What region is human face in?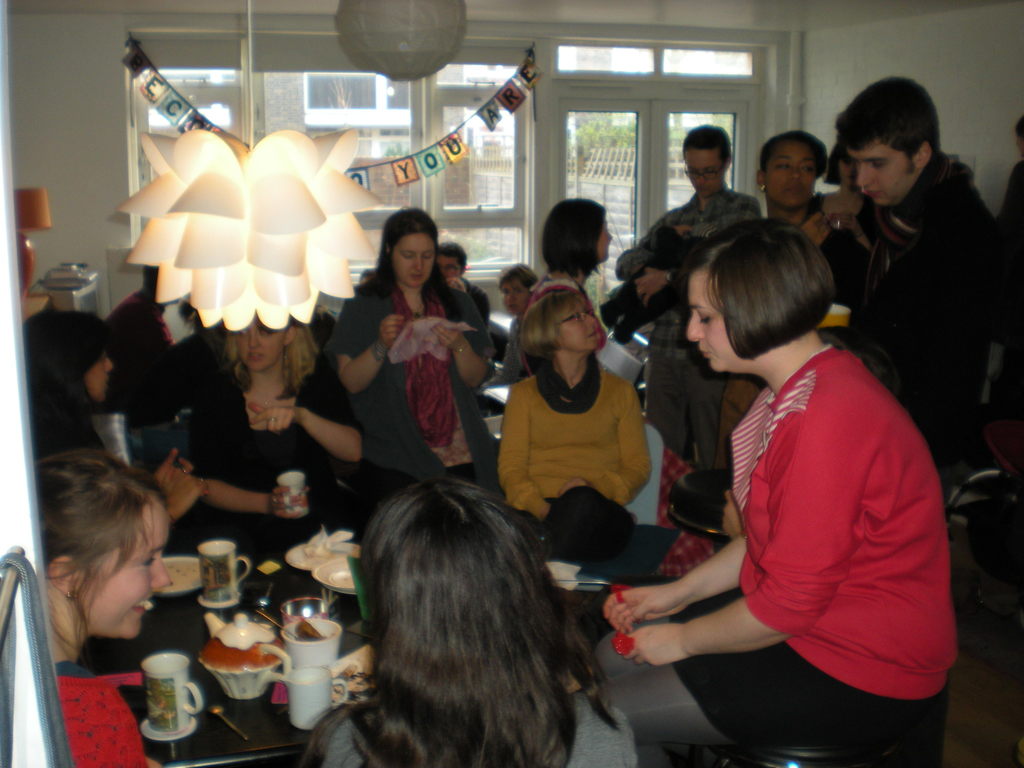
l=559, t=294, r=592, b=357.
